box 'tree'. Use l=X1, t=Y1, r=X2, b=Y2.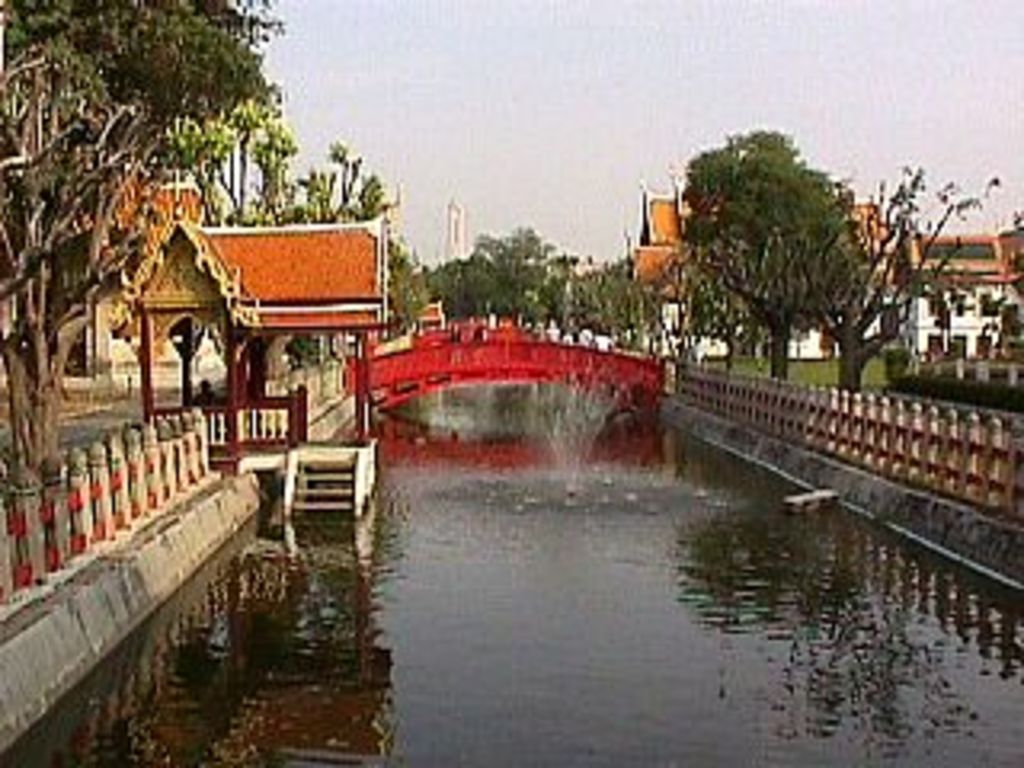
l=0, t=0, r=282, b=570.
